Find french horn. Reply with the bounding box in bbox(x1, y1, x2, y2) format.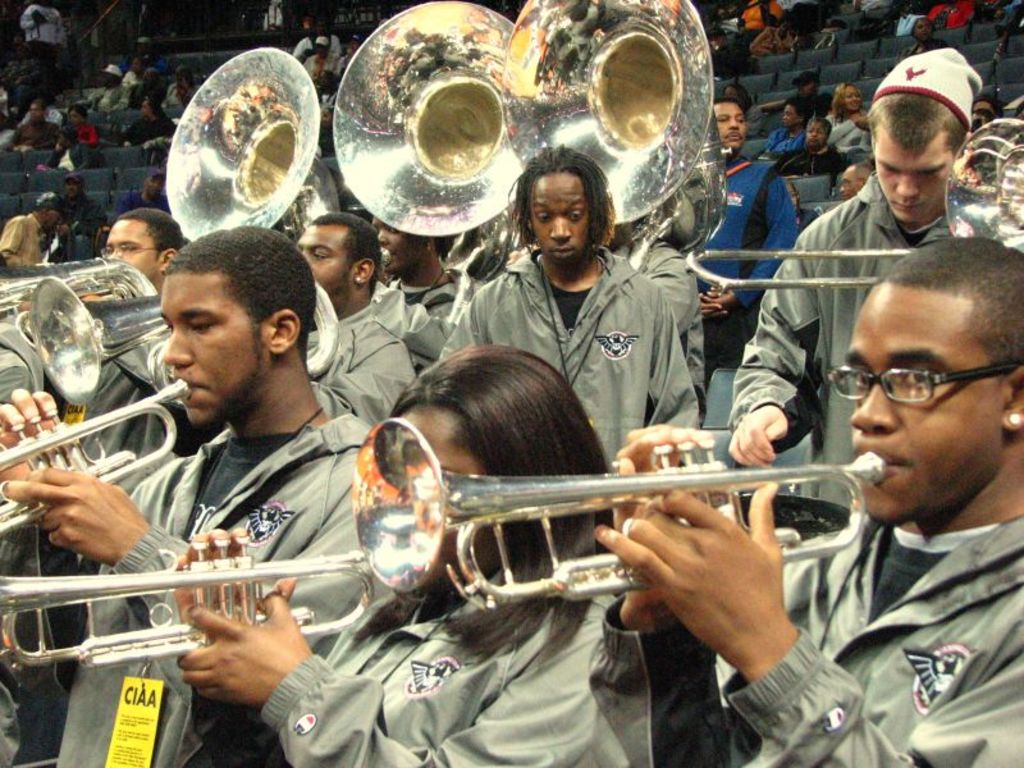
bbox(143, 50, 401, 279).
